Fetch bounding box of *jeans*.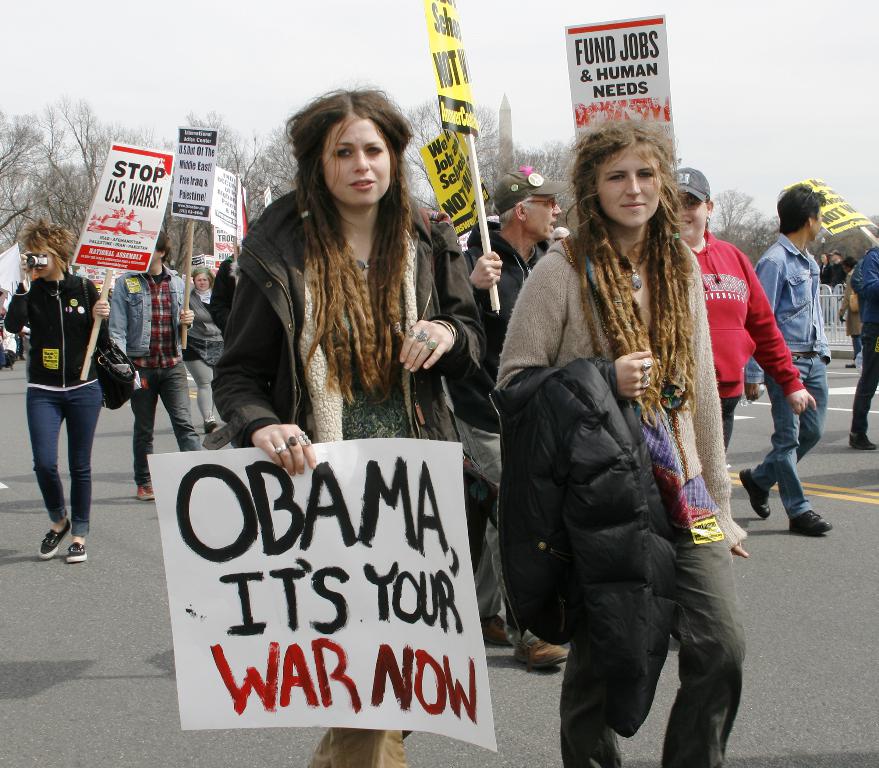
Bbox: pyautogui.locateOnScreen(749, 352, 828, 522).
